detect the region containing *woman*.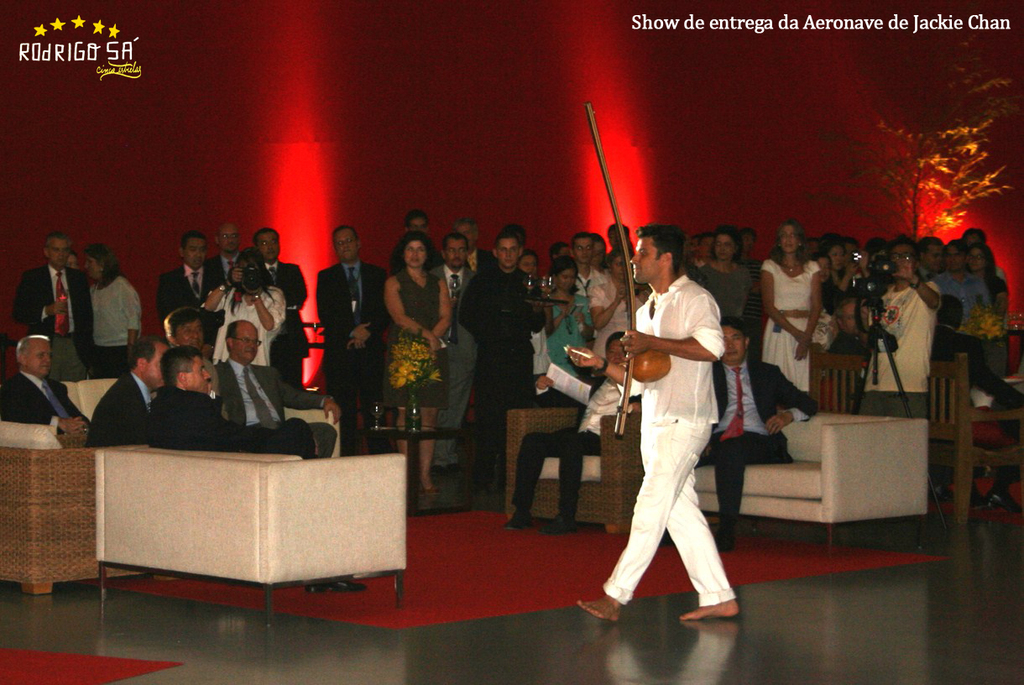
(x1=91, y1=242, x2=140, y2=371).
